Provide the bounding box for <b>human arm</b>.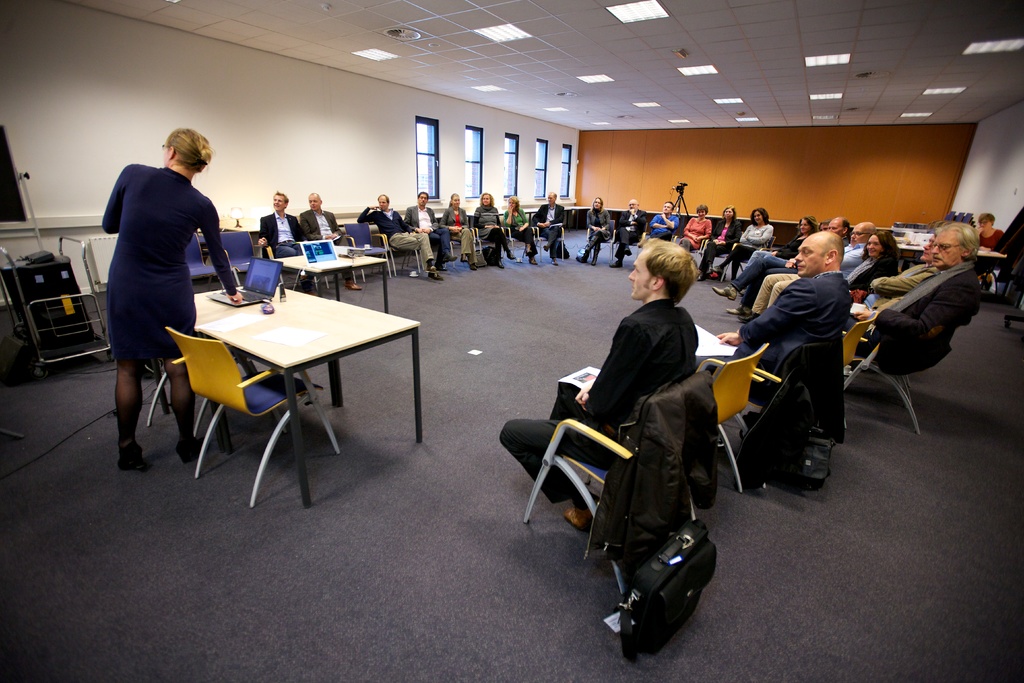
BBox(744, 281, 821, 346).
